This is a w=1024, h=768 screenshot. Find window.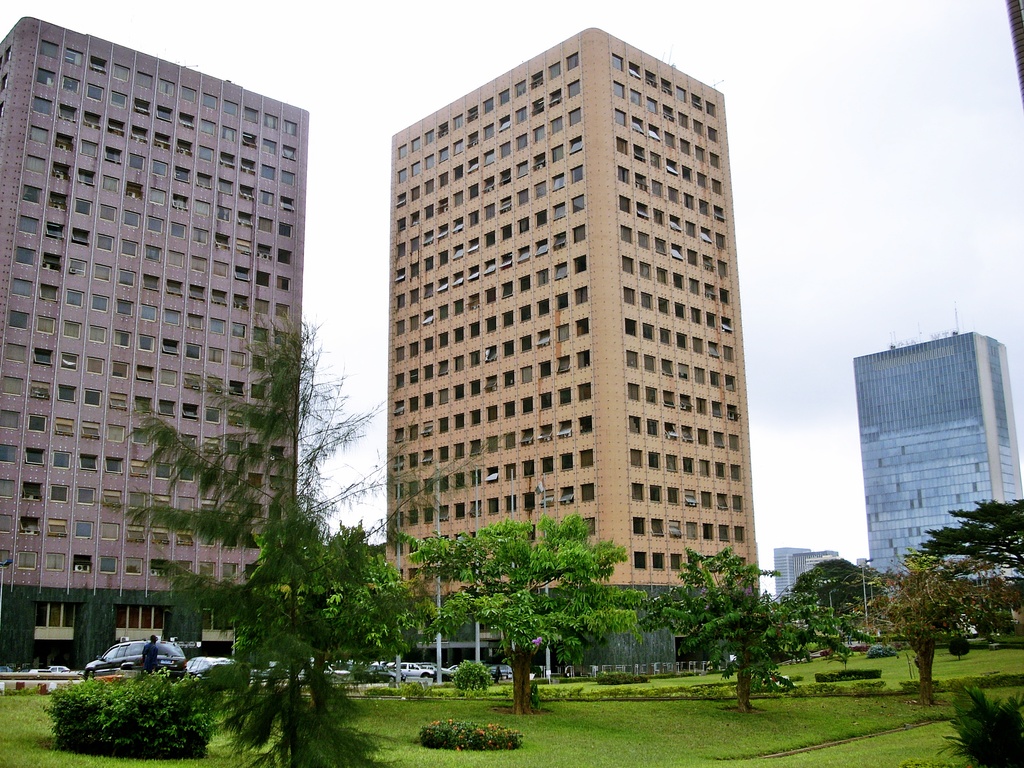
Bounding box: l=452, t=271, r=460, b=288.
